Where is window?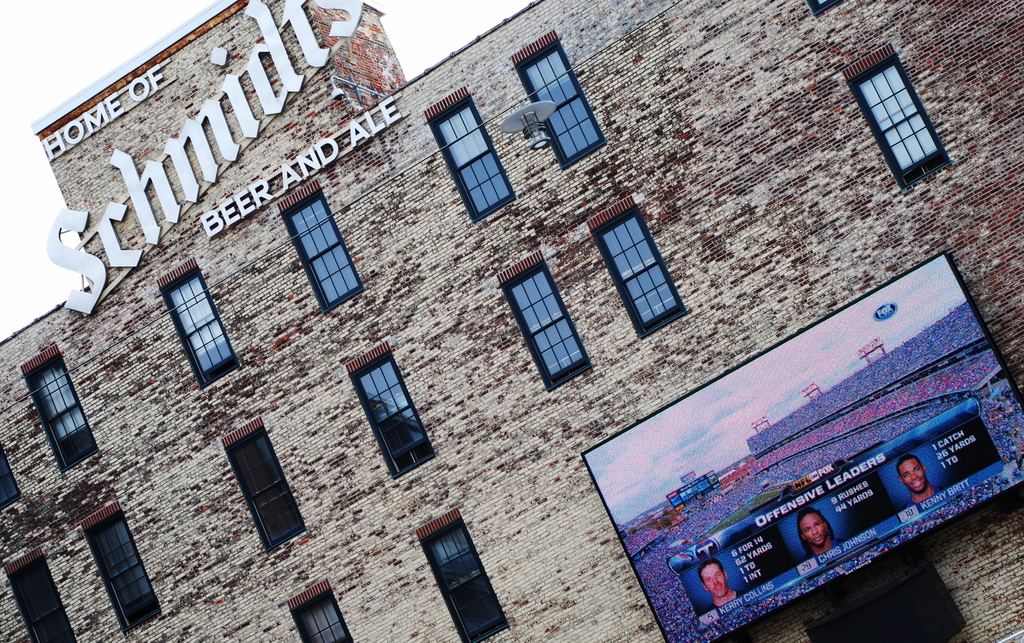
crop(223, 426, 307, 554).
